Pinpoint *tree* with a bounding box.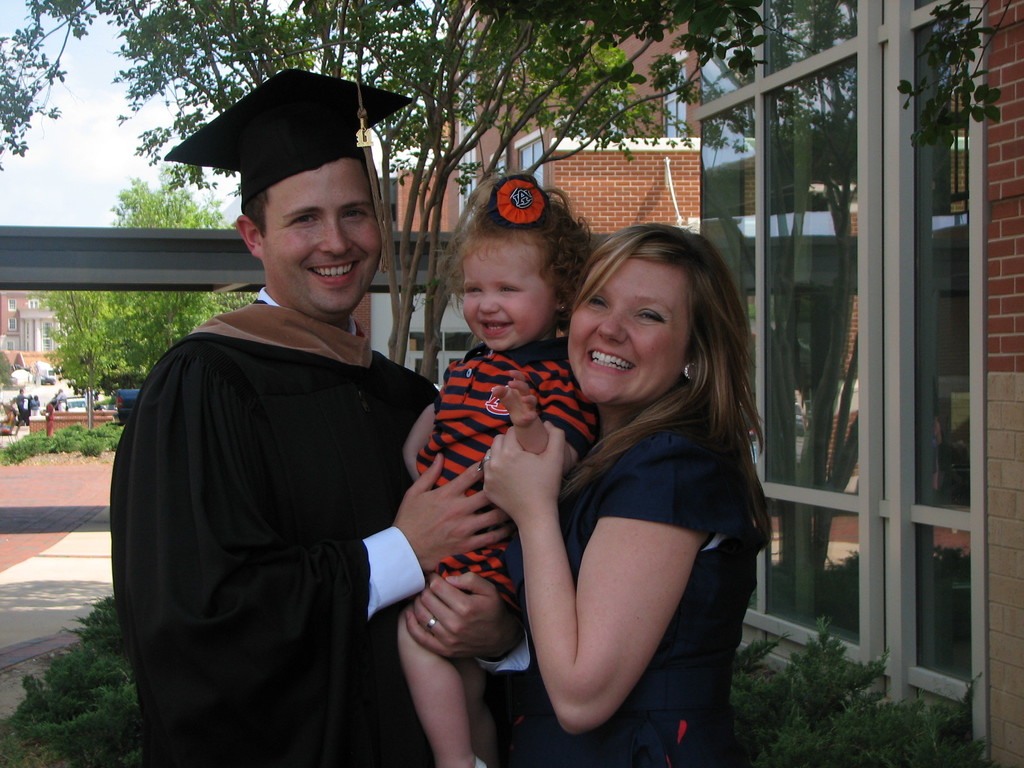
[left=0, top=0, right=767, bottom=383].
